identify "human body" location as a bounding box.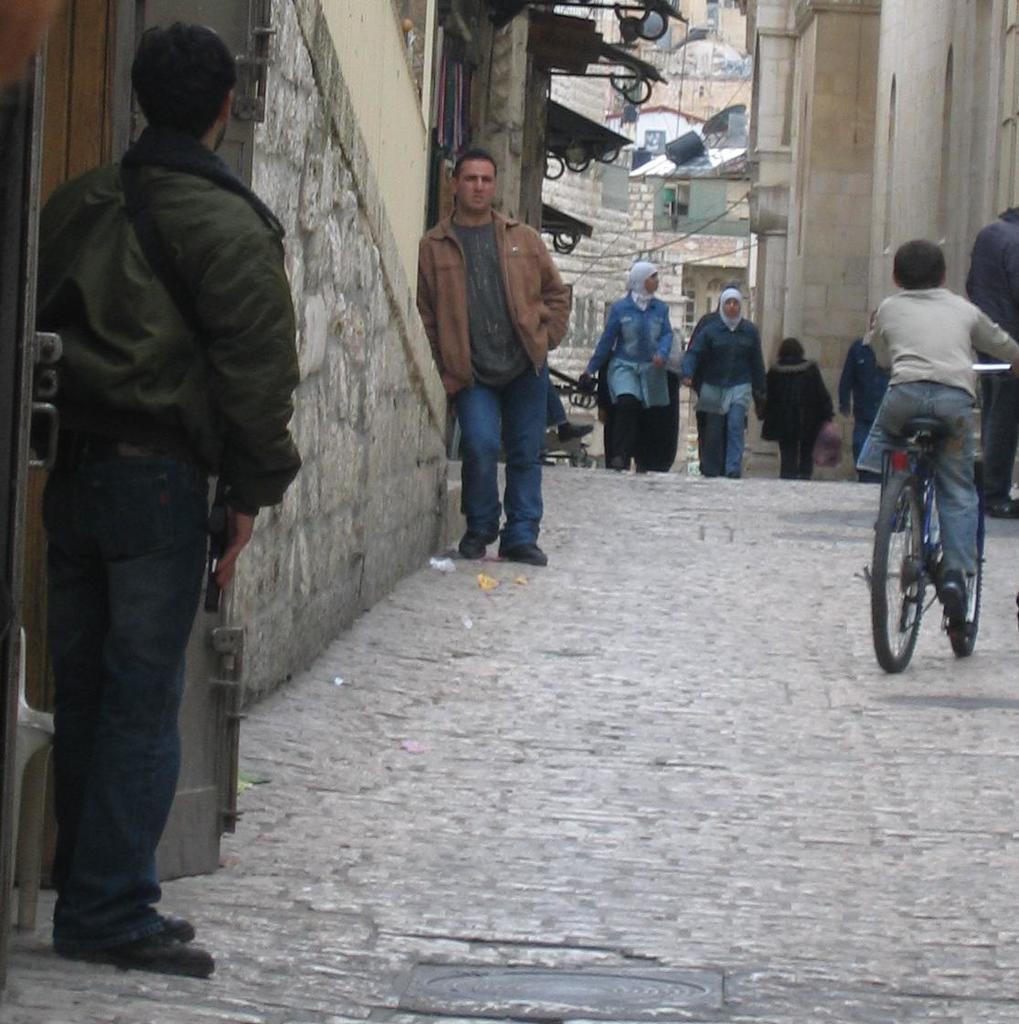
<box>967,220,1018,514</box>.
